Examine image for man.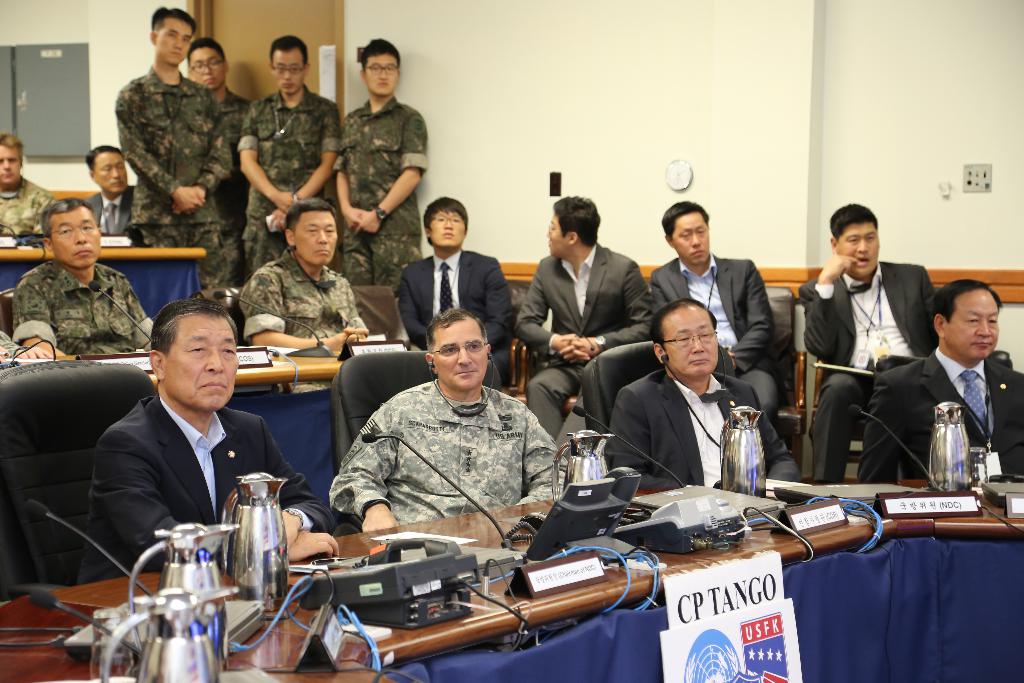
Examination result: [605, 298, 804, 494].
